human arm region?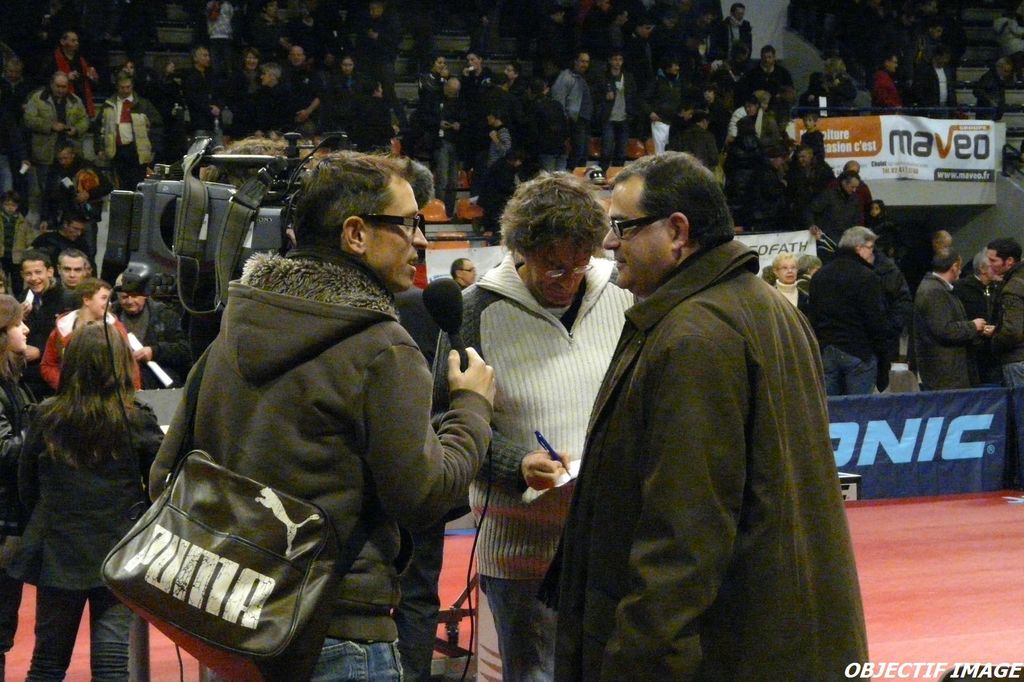
<bbox>1002, 270, 1023, 351</bbox>
